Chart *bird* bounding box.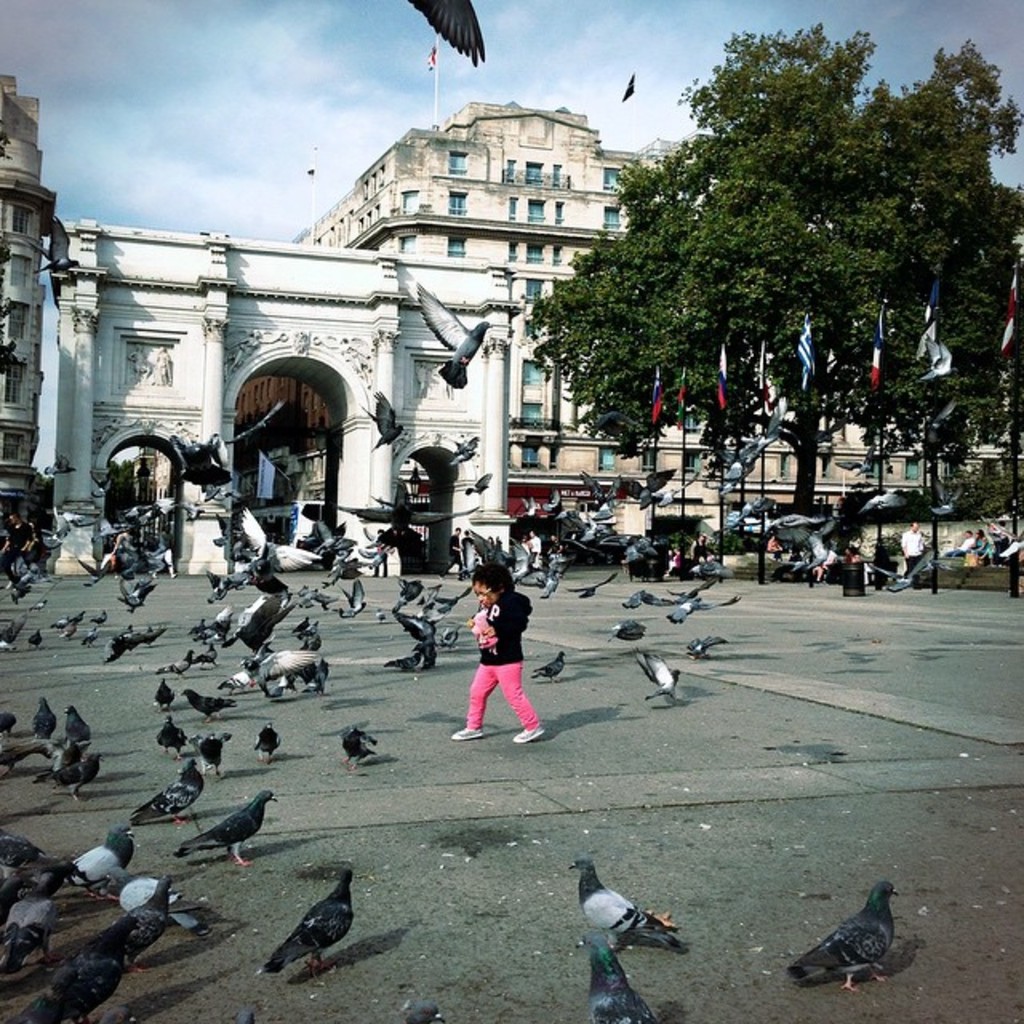
Charted: {"left": 150, "top": 674, "right": 179, "bottom": 714}.
